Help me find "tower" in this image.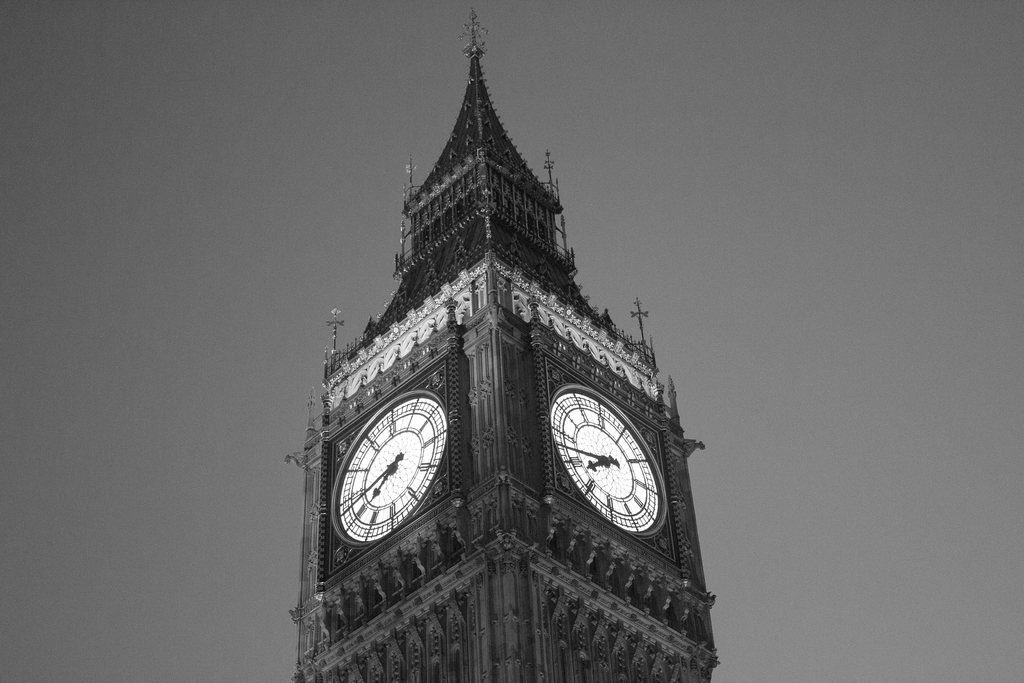
Found it: region(278, 0, 718, 653).
